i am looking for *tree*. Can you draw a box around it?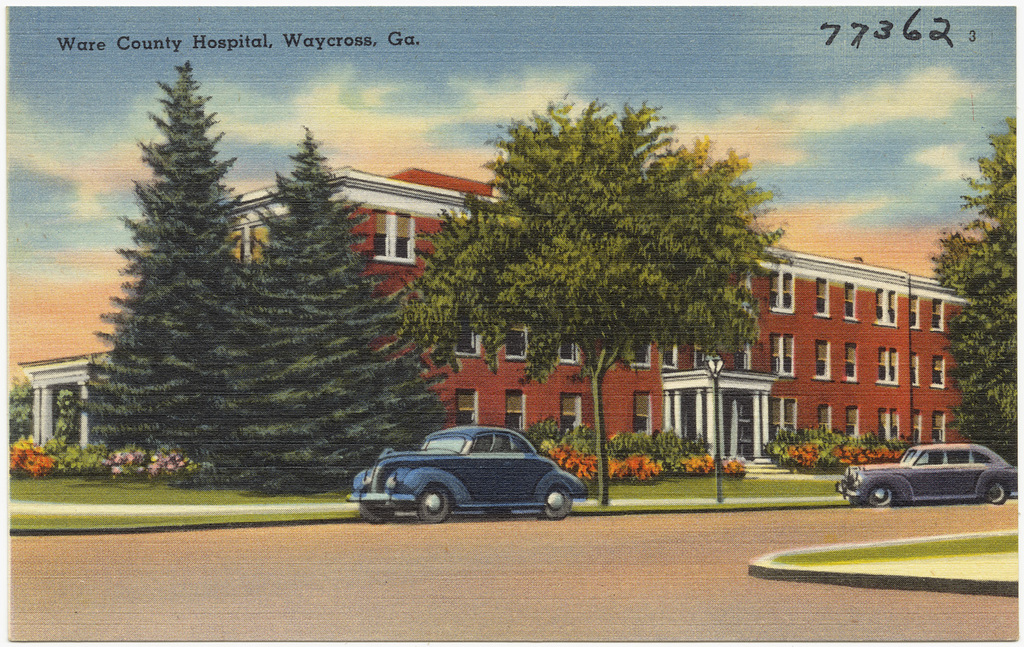
Sure, the bounding box is {"left": 386, "top": 91, "right": 798, "bottom": 510}.
